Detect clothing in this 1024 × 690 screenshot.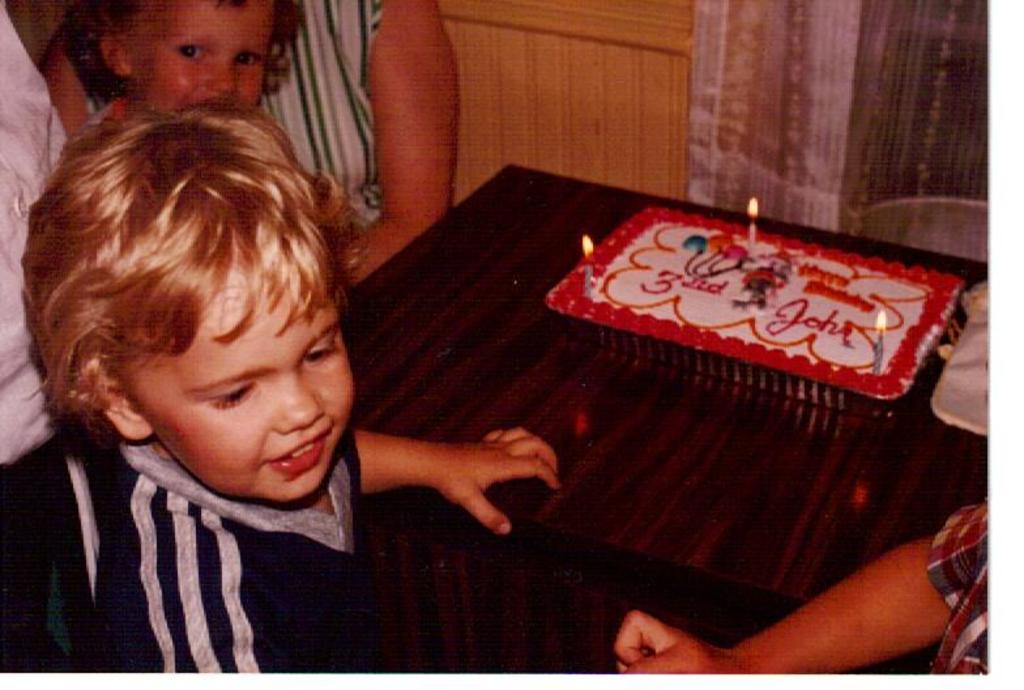
Detection: locate(16, 362, 560, 657).
